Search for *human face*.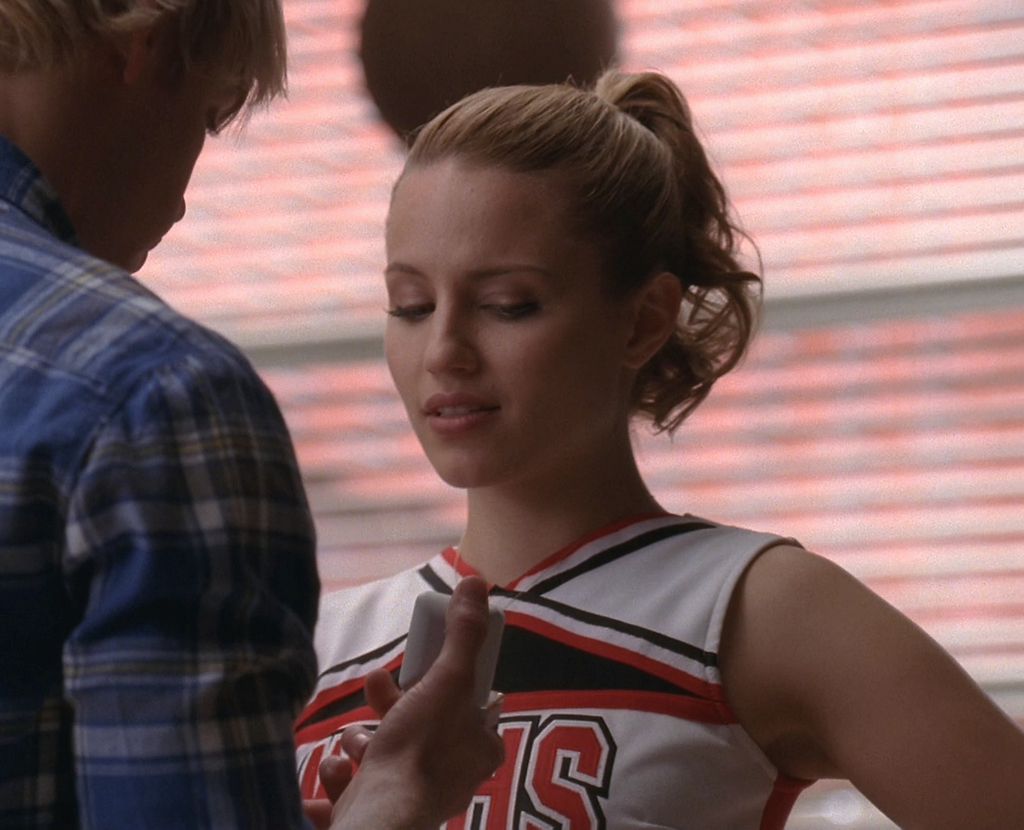
Found at detection(0, 14, 265, 281).
